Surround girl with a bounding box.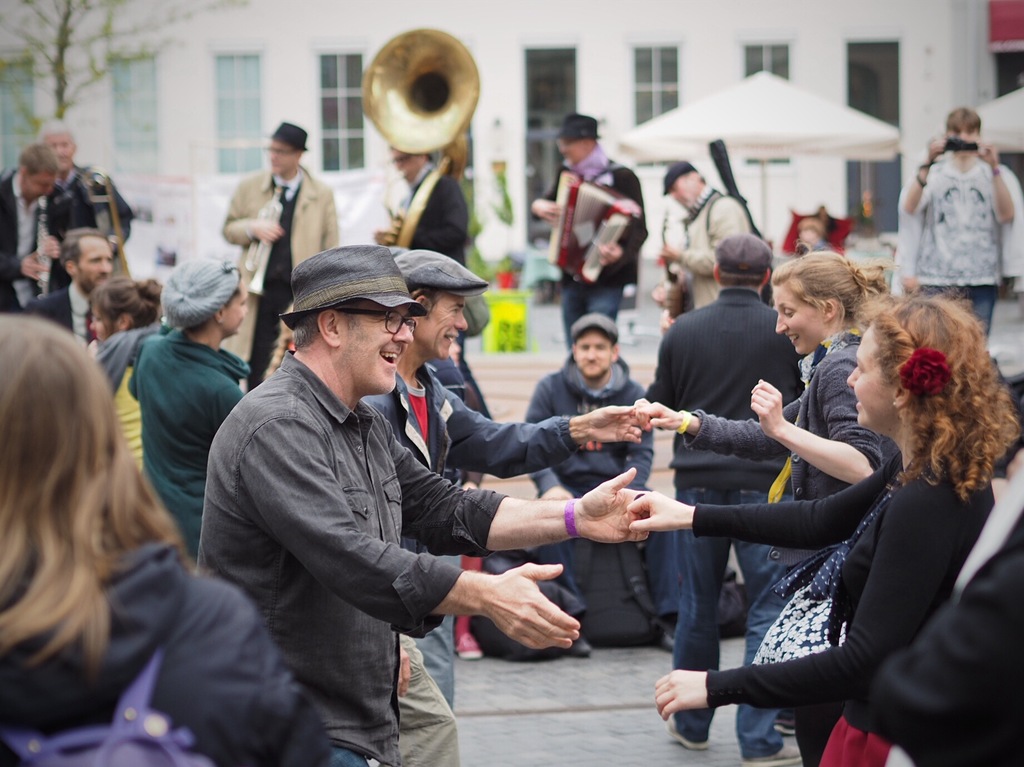
626 293 1022 766.
